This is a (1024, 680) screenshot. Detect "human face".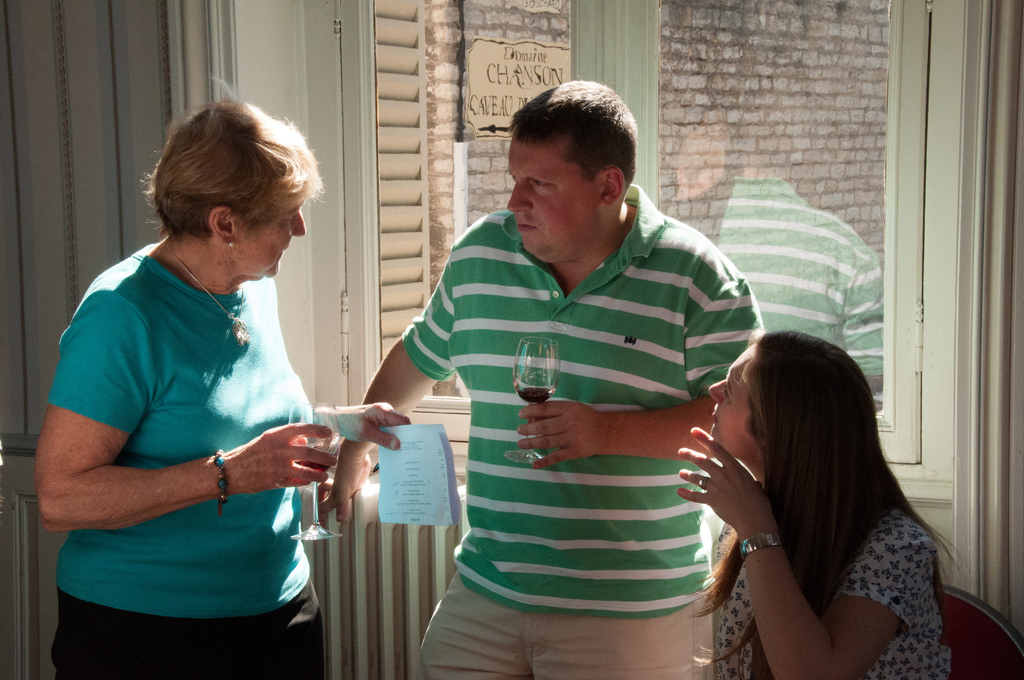
[x1=707, y1=359, x2=754, y2=452].
